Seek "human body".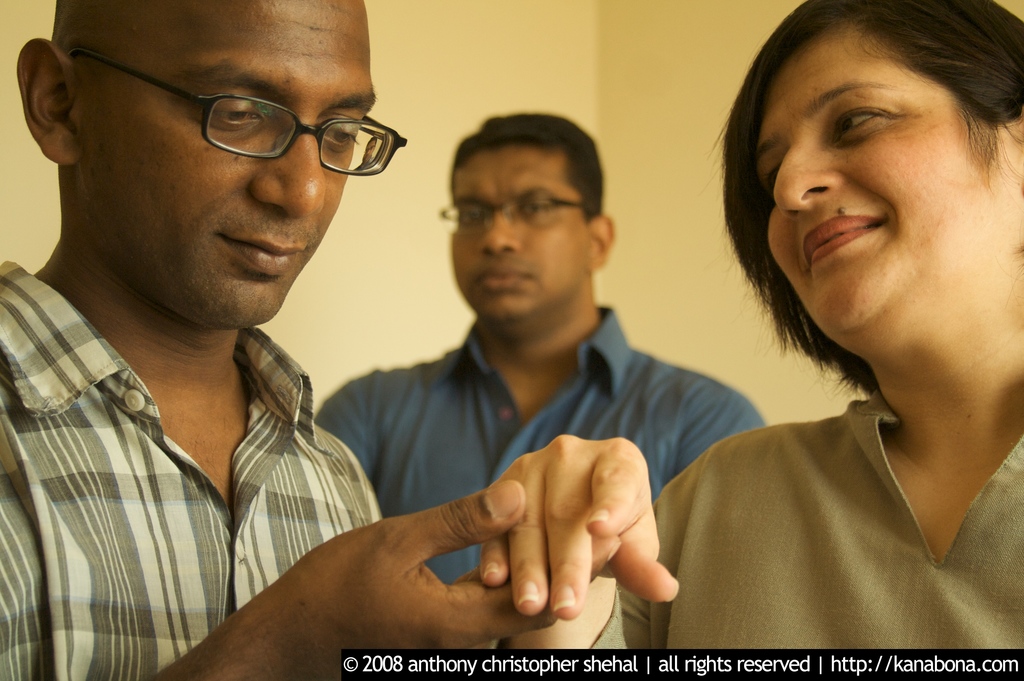
[317, 118, 766, 586].
